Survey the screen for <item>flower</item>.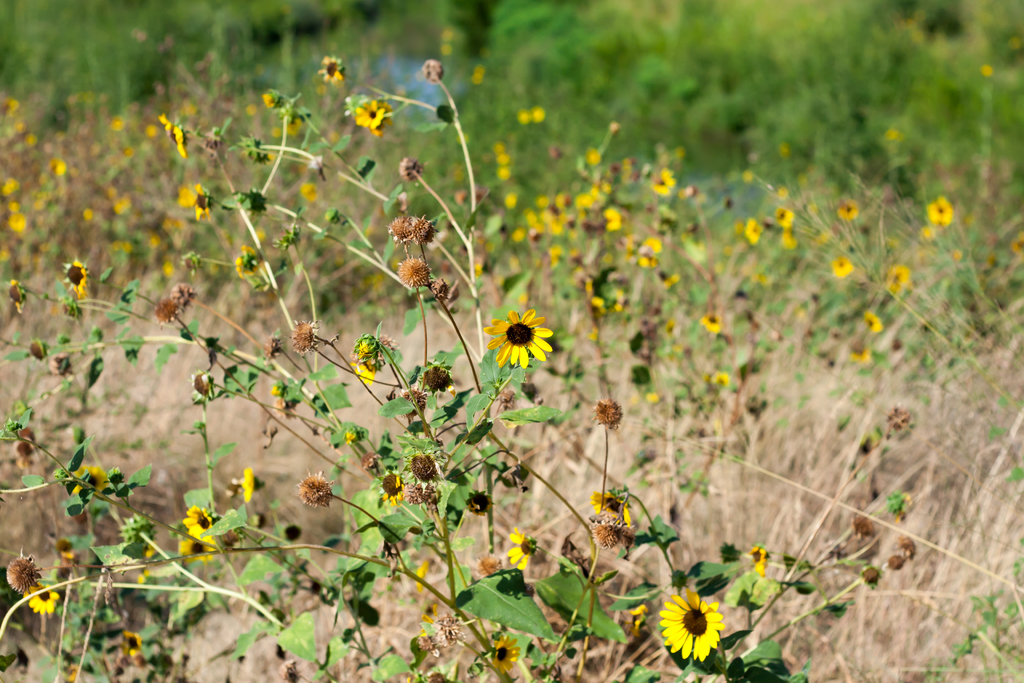
Survey found: 654,577,735,668.
